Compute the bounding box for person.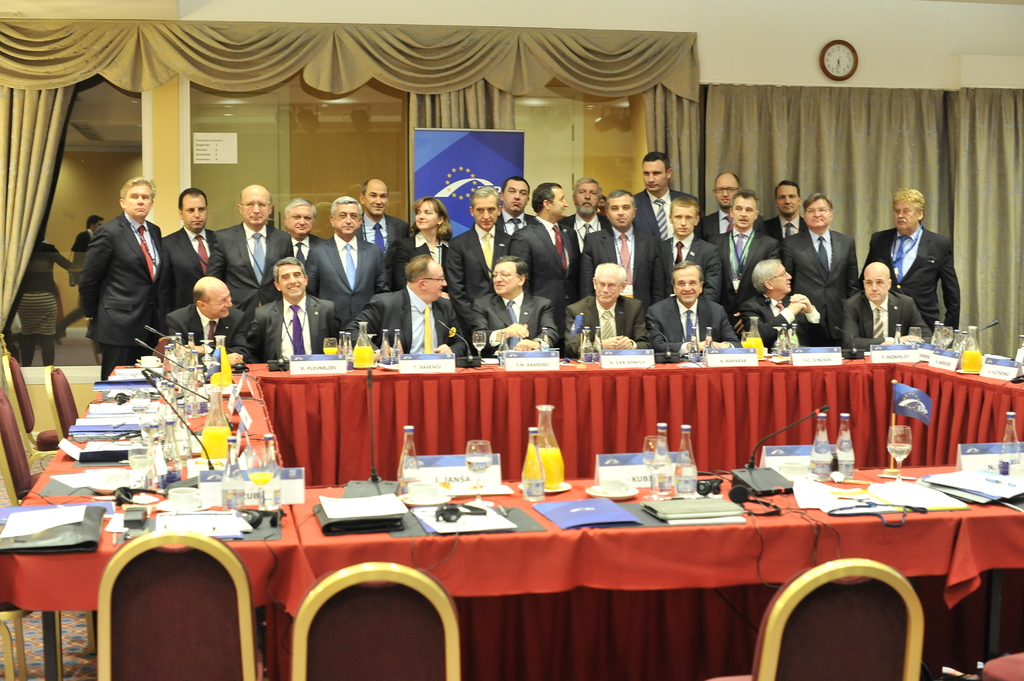
<bbox>500, 180, 527, 235</bbox>.
